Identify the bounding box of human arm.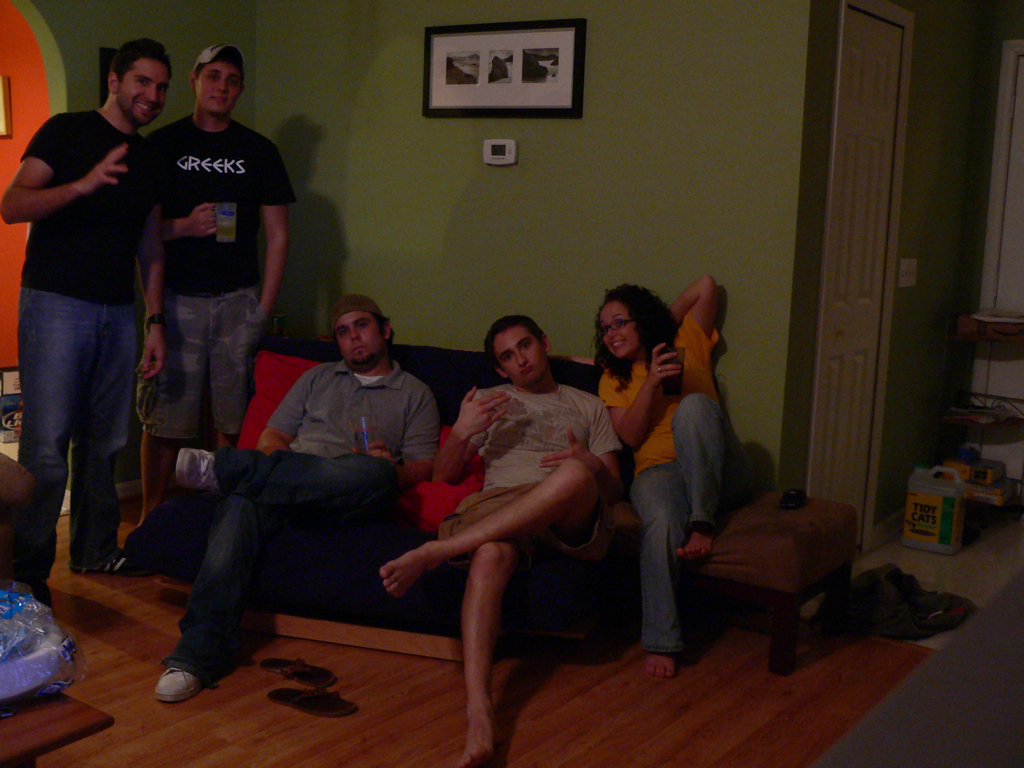
{"left": 257, "top": 374, "right": 308, "bottom": 454}.
